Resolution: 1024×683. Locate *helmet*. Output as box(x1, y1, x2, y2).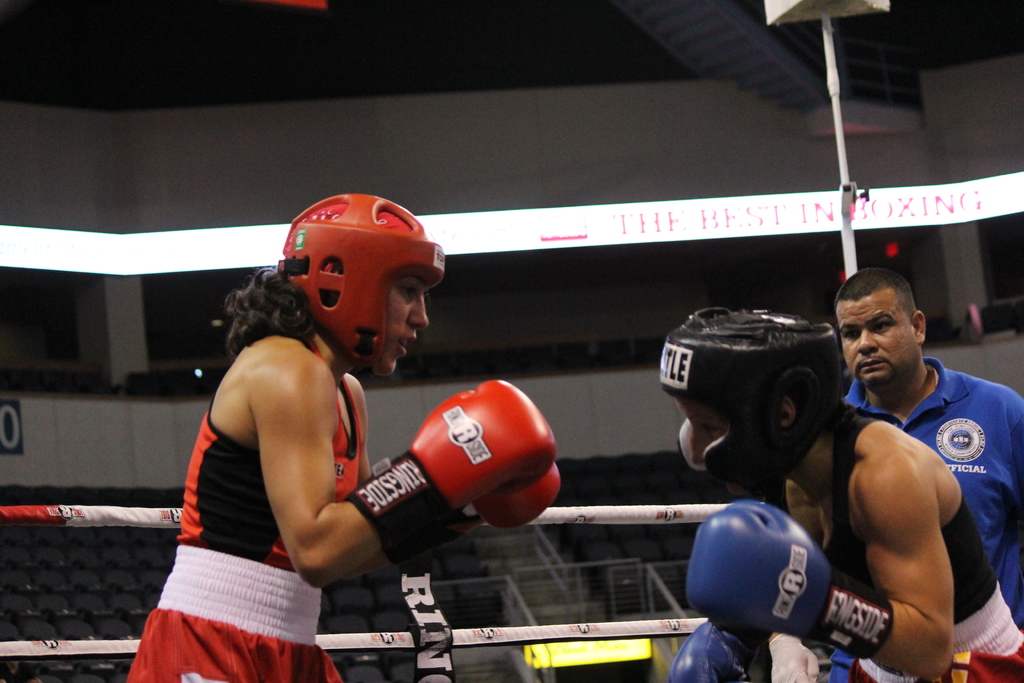
box(266, 206, 474, 383).
